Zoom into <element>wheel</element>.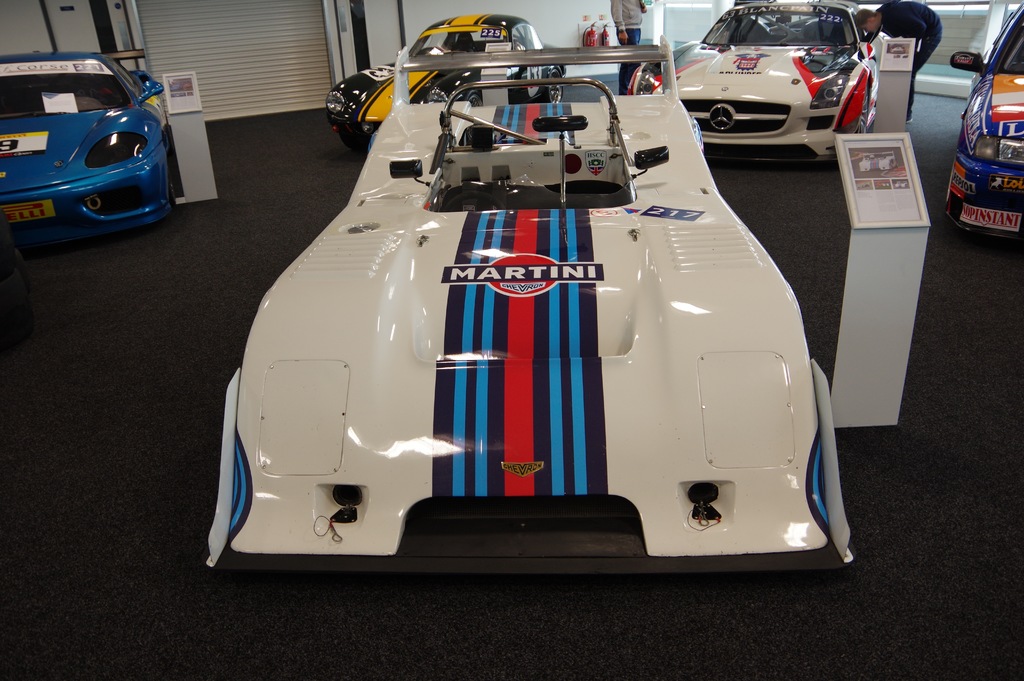
Zoom target: bbox=(852, 85, 871, 133).
